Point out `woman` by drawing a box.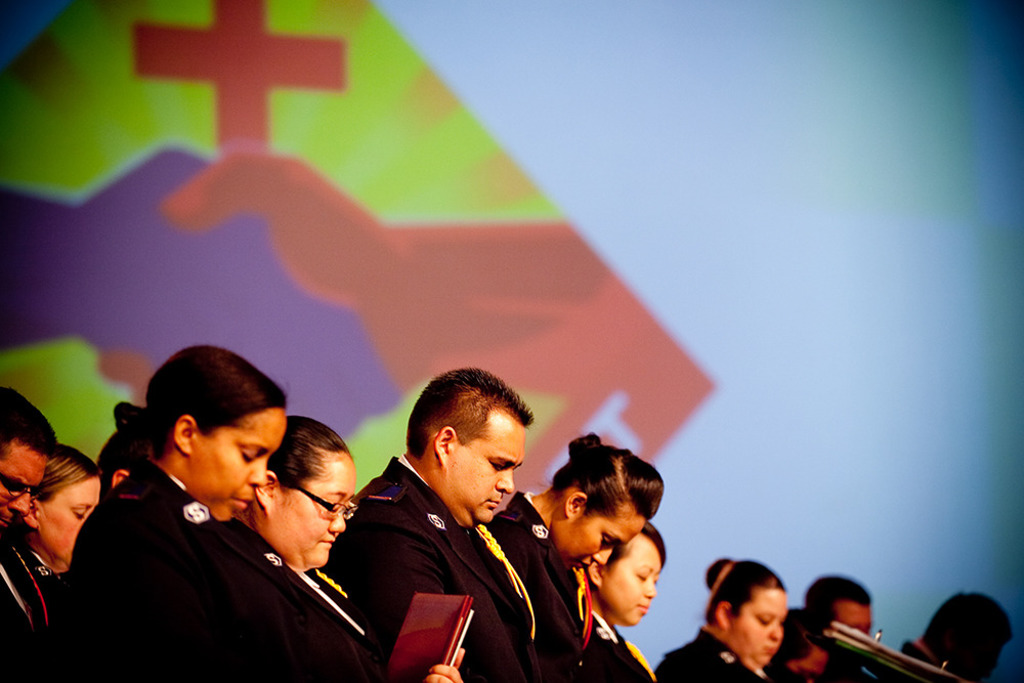
{"x1": 68, "y1": 343, "x2": 378, "y2": 682}.
